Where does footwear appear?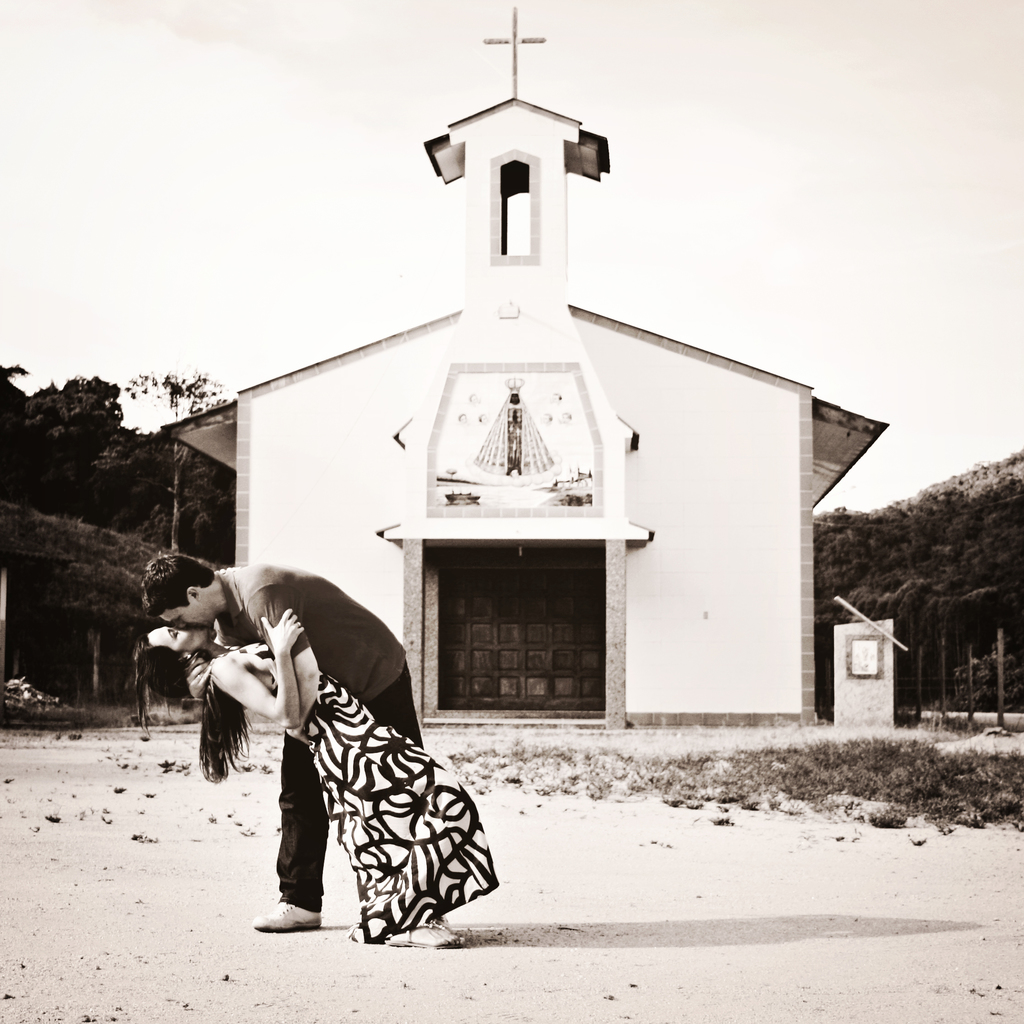
Appears at [254, 902, 310, 930].
